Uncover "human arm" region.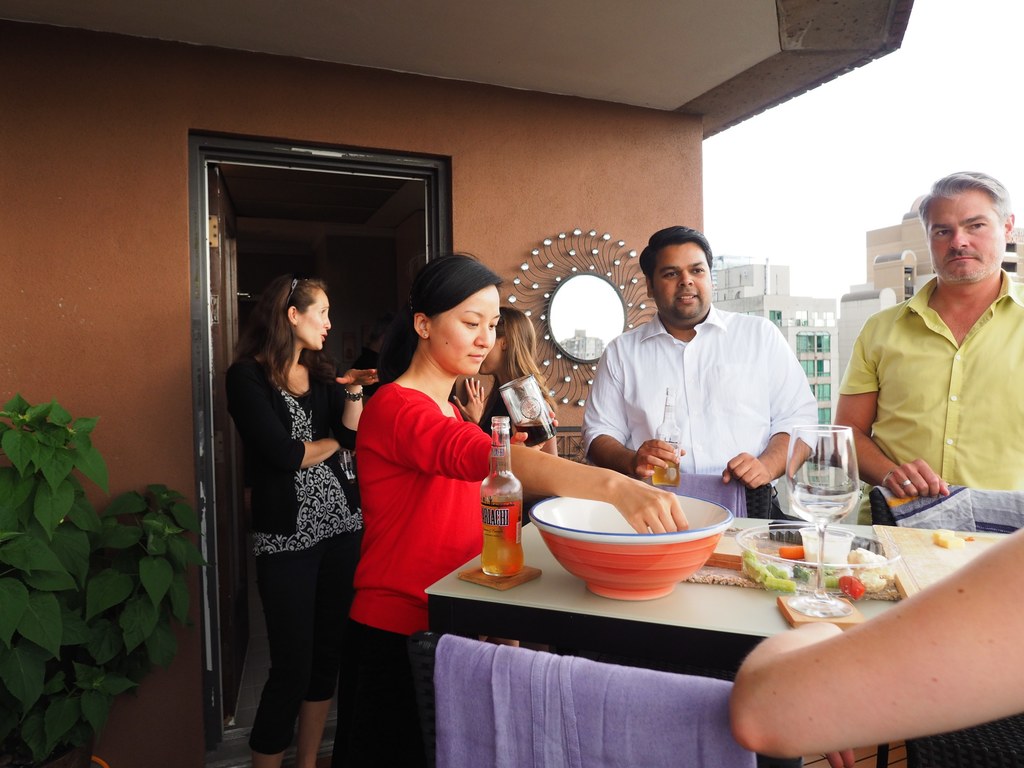
Uncovered: [223,368,342,474].
